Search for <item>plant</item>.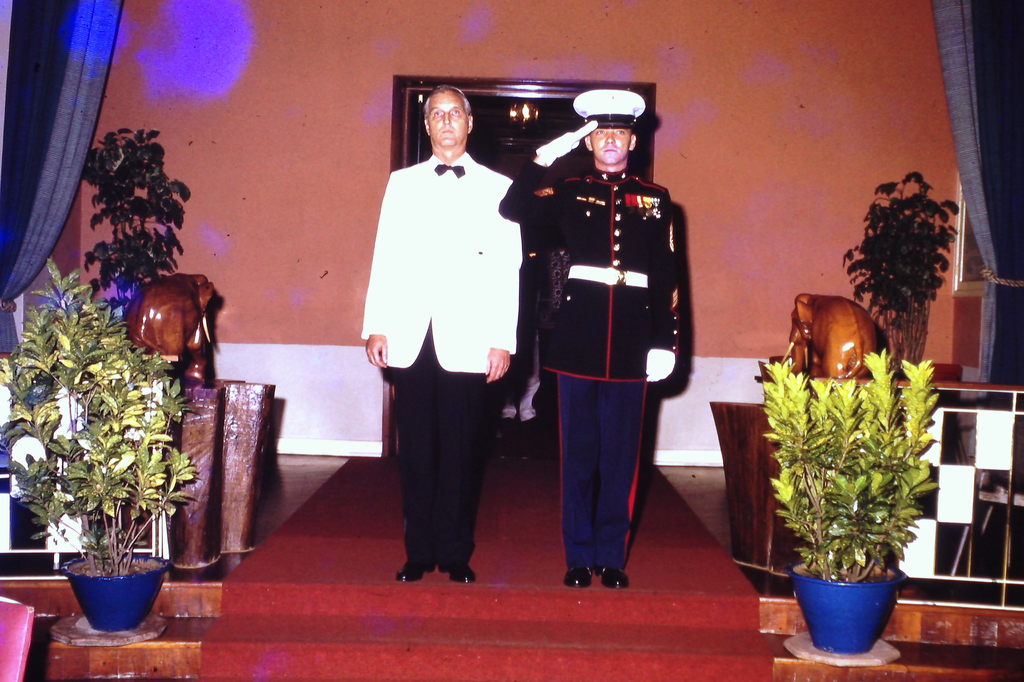
Found at x1=79, y1=127, x2=189, y2=307.
